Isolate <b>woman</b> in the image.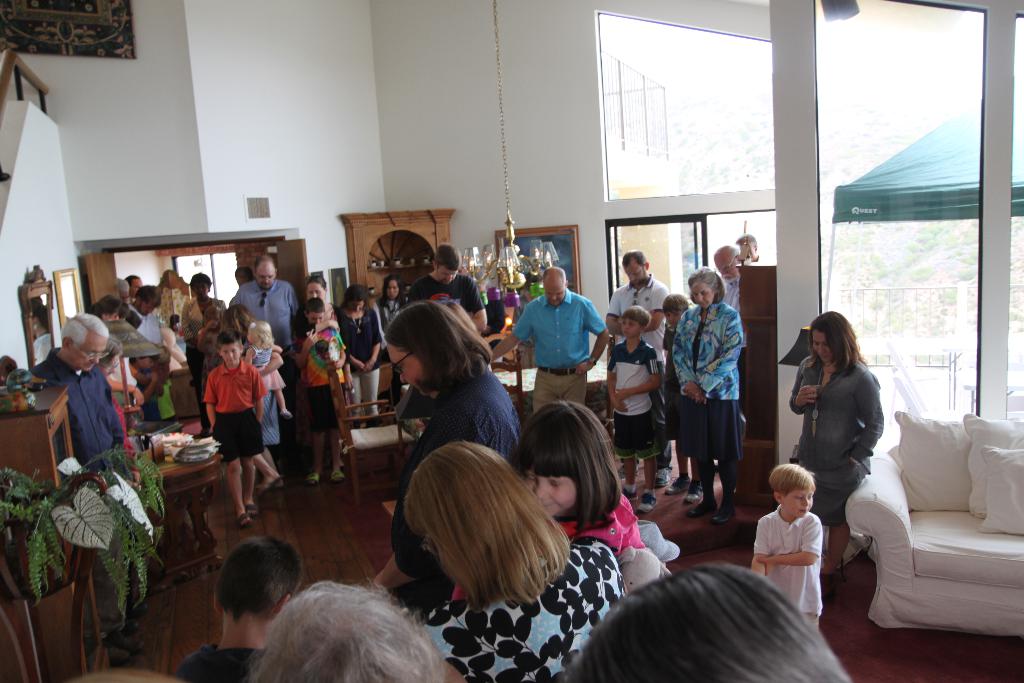
Isolated region: (563, 561, 853, 682).
